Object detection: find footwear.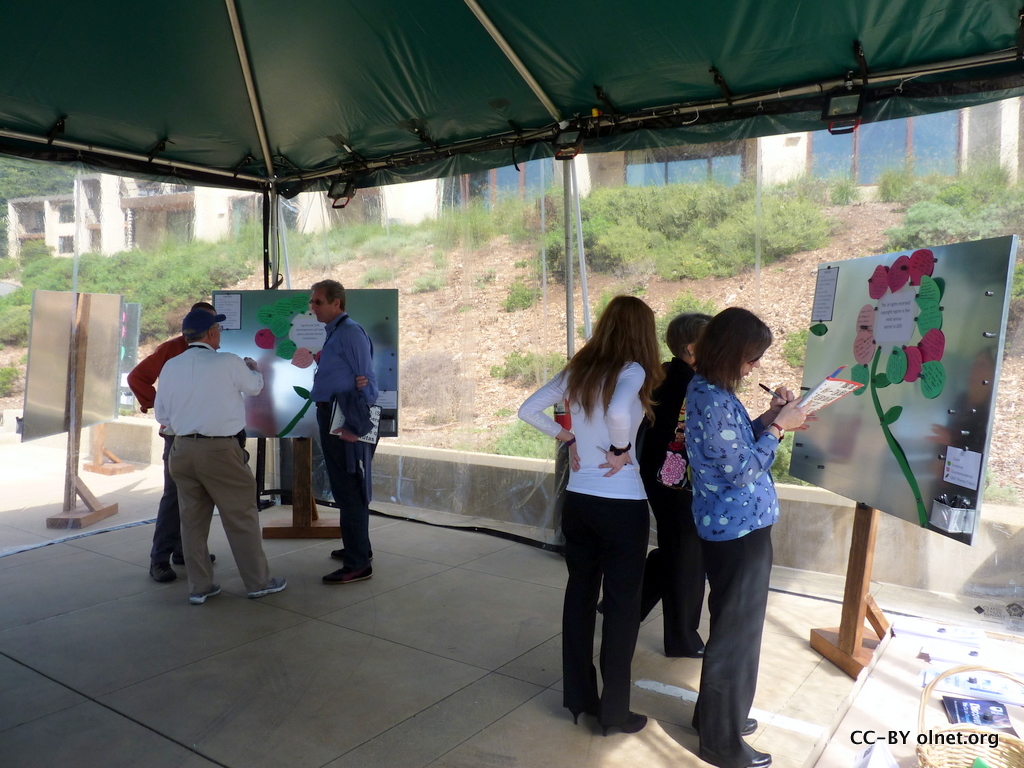
<region>594, 707, 647, 738</region>.
